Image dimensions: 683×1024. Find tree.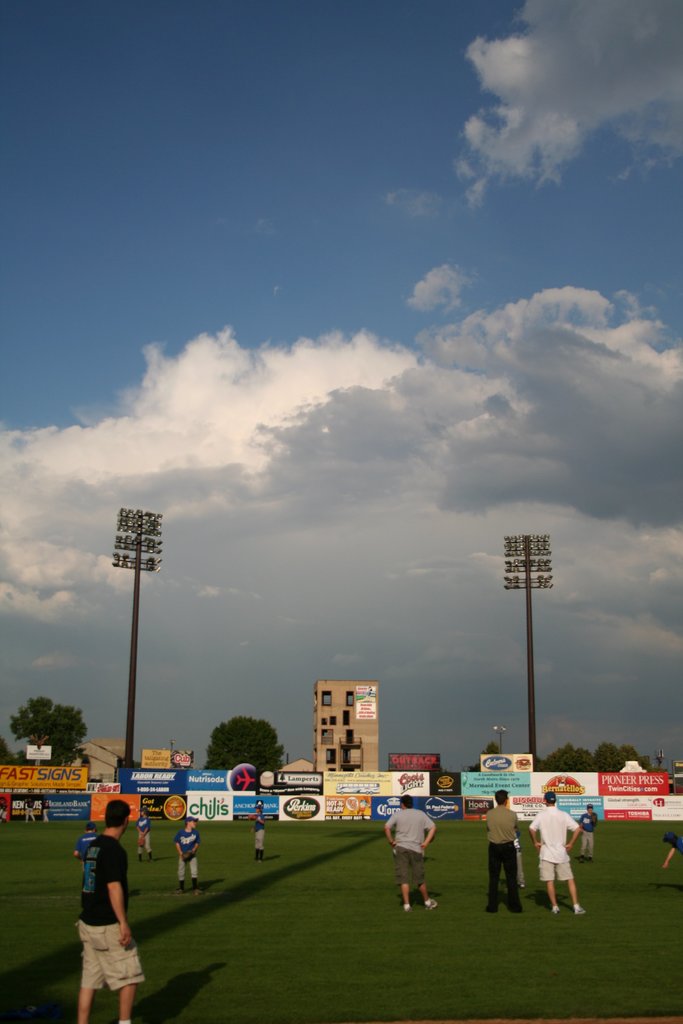
bbox=(478, 740, 499, 751).
